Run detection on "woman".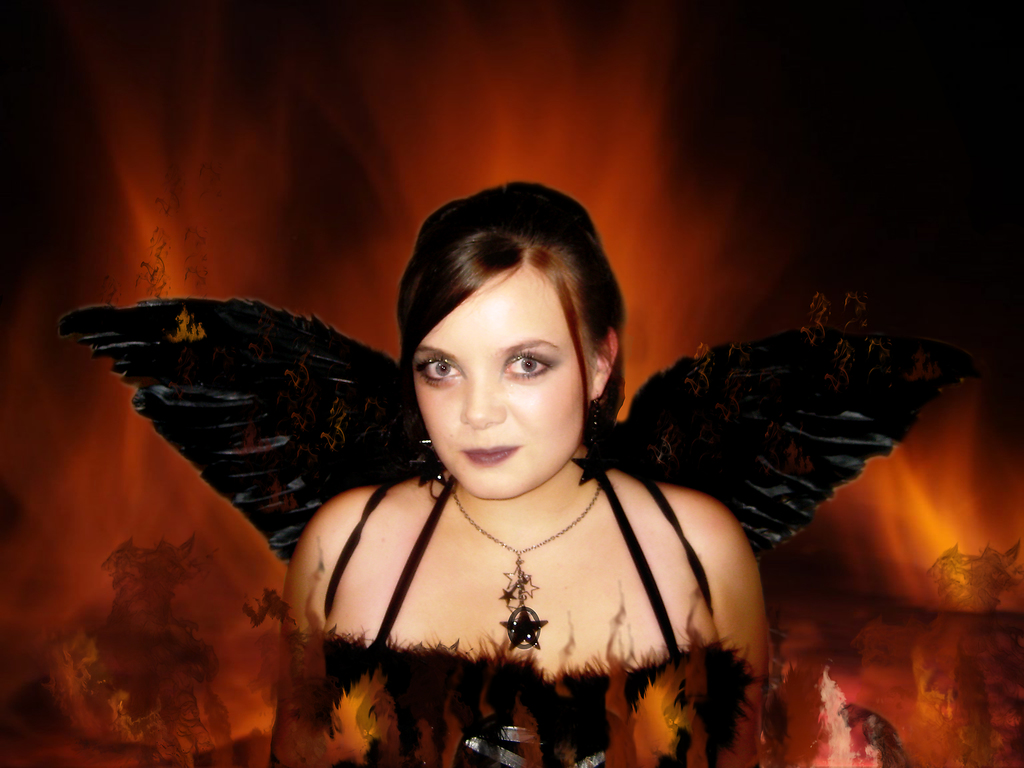
Result: <region>221, 189, 779, 749</region>.
